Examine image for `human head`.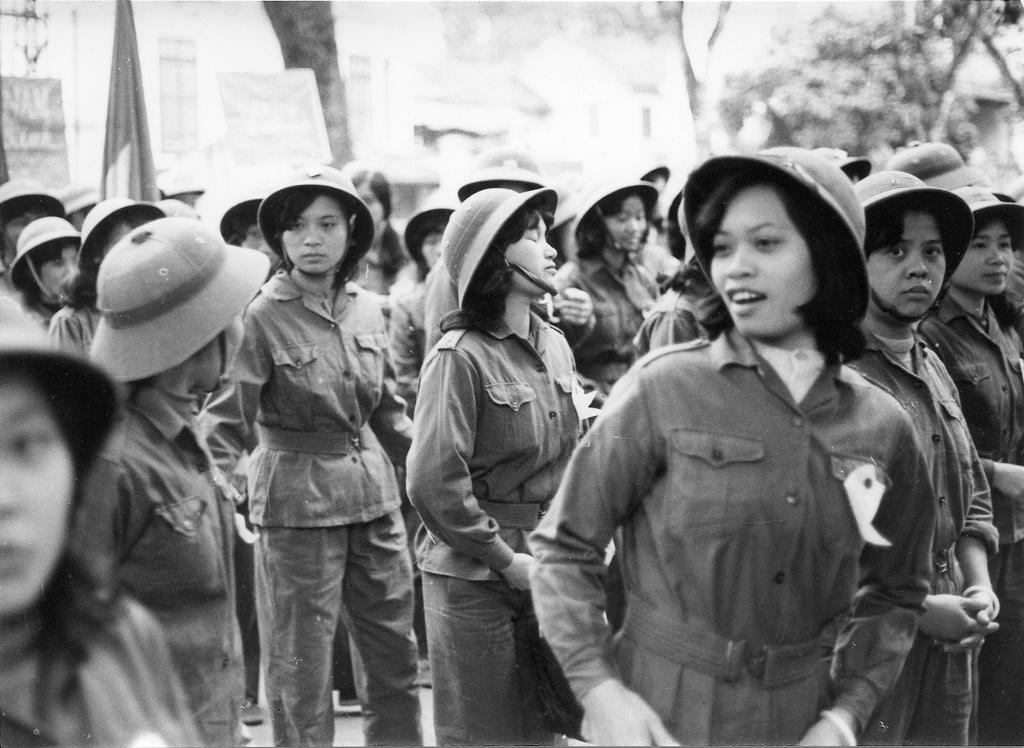
Examination result: [x1=270, y1=183, x2=360, y2=273].
